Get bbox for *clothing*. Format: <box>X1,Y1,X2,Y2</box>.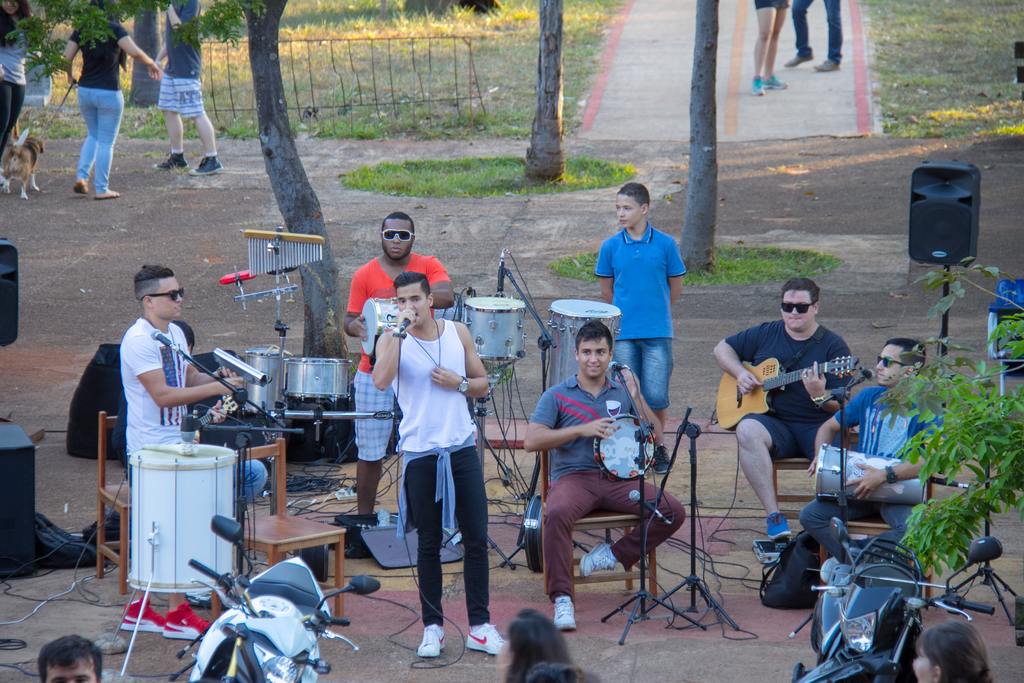
<box>794,0,839,64</box>.
